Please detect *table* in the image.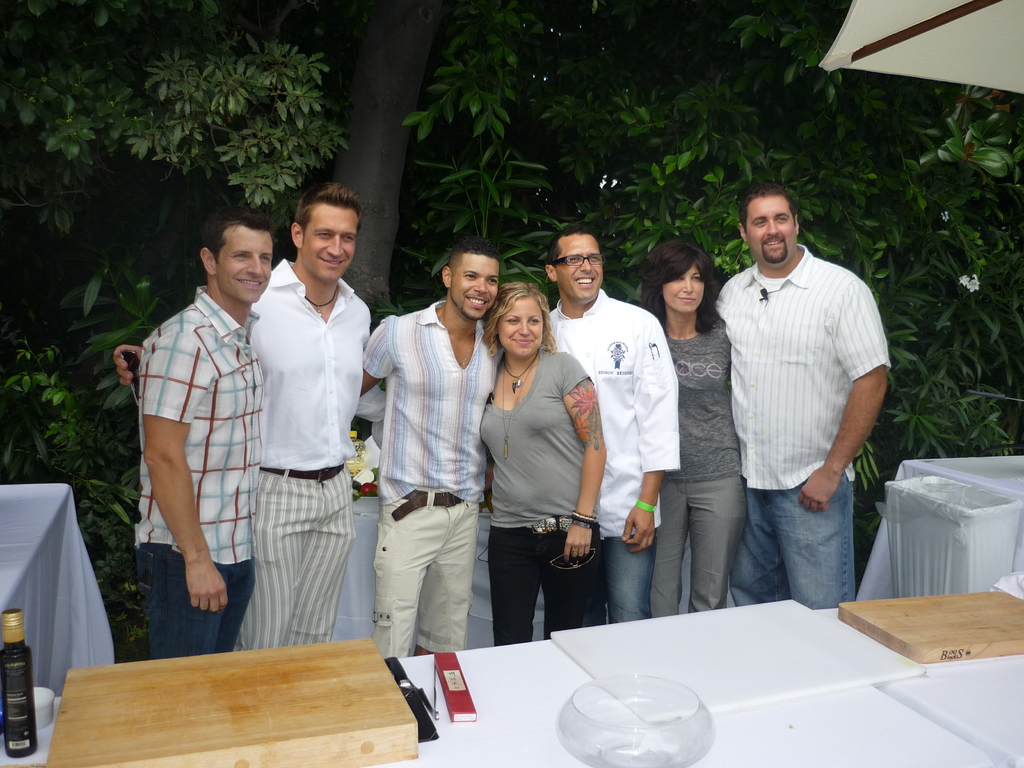
pyautogui.locateOnScreen(3, 452, 1023, 767).
